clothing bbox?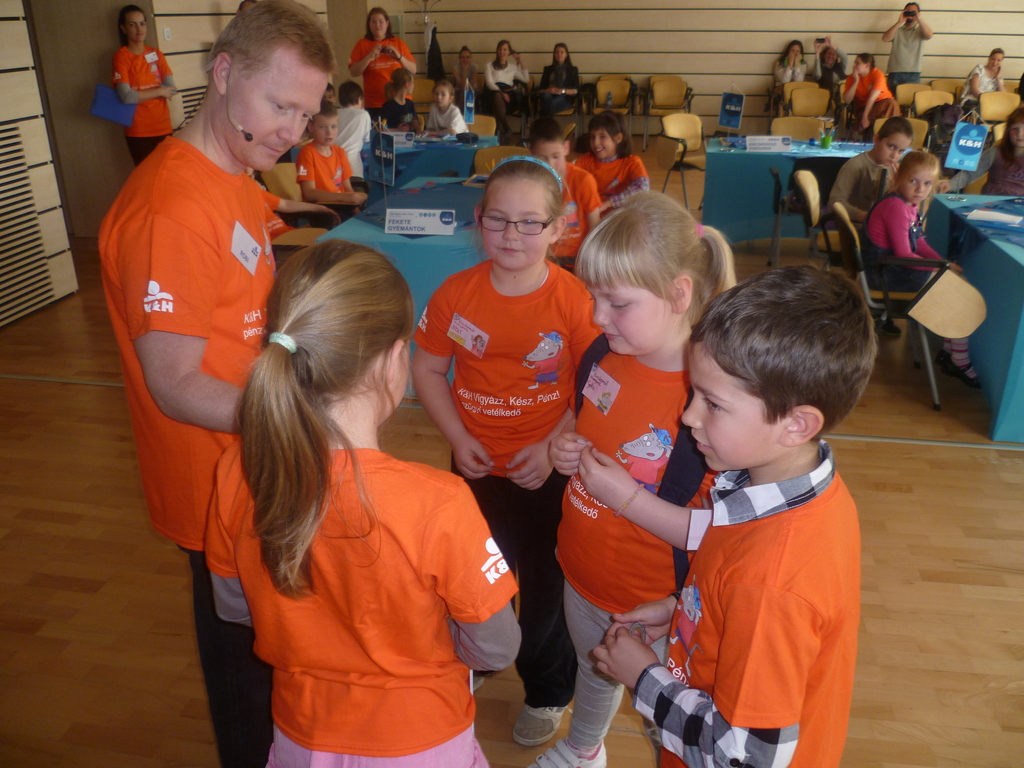
<bbox>299, 138, 360, 205</bbox>
